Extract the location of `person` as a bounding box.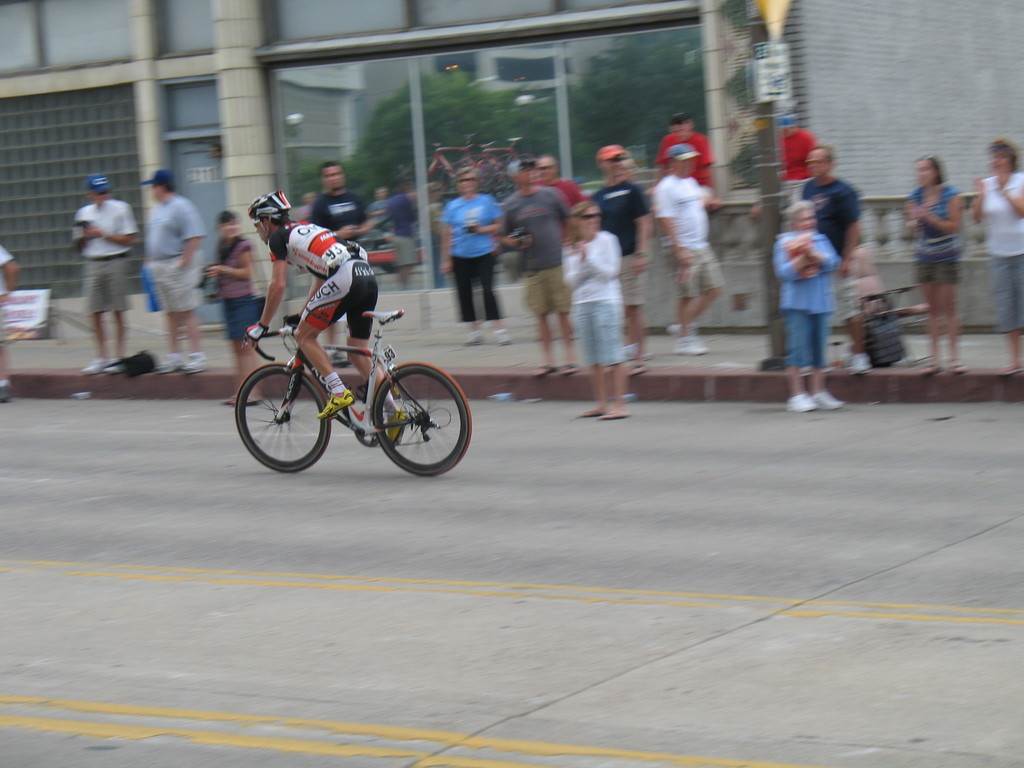
769 200 844 406.
